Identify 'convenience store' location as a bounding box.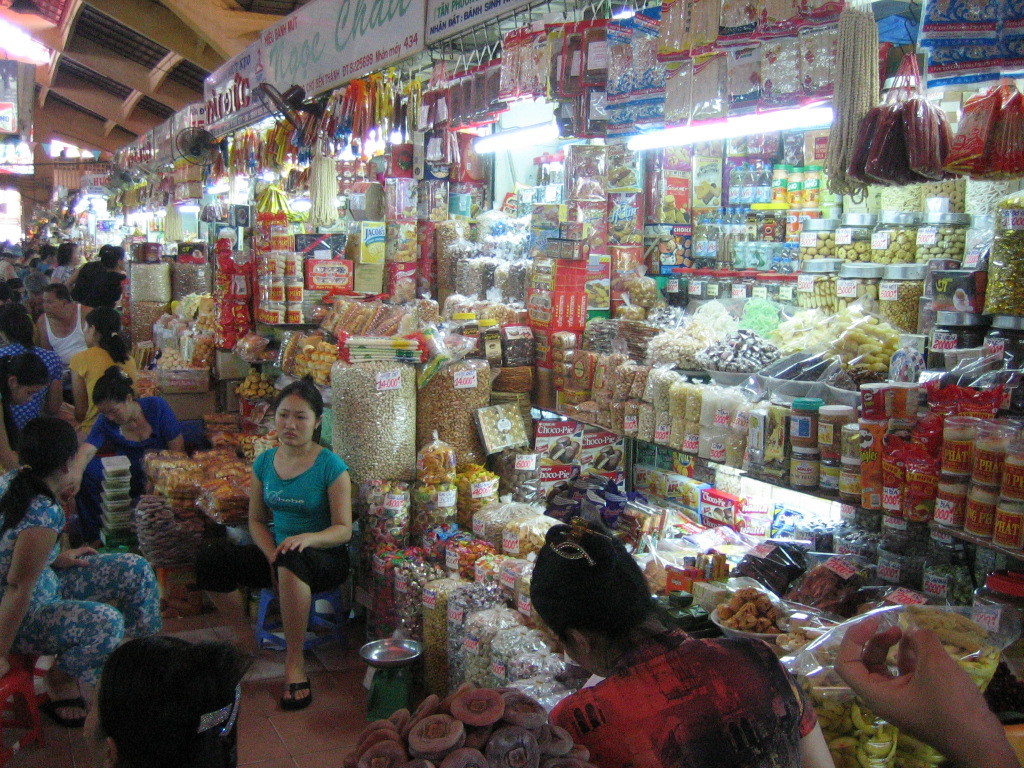
0, 0, 1023, 767.
